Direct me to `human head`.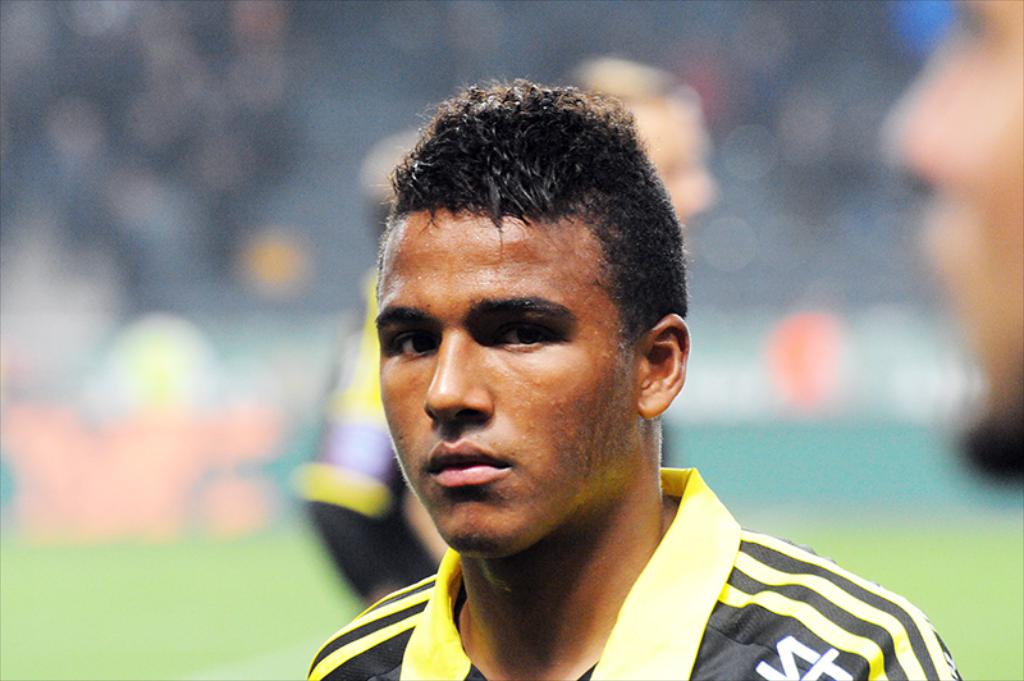
Direction: [x1=384, y1=114, x2=700, y2=547].
